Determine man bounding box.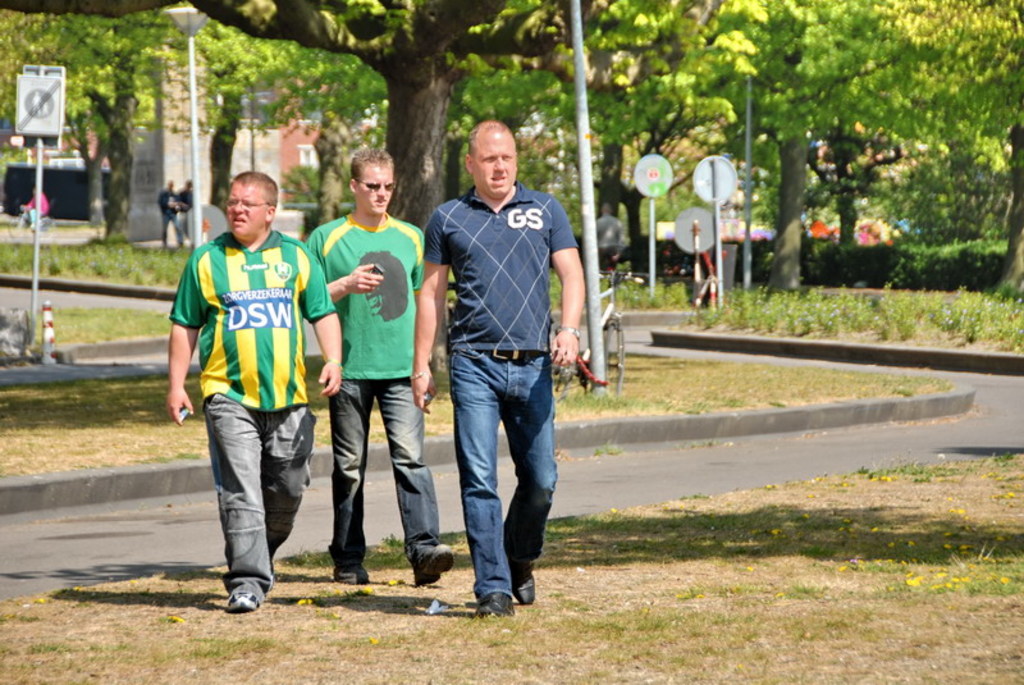
Determined: (165, 166, 344, 616).
